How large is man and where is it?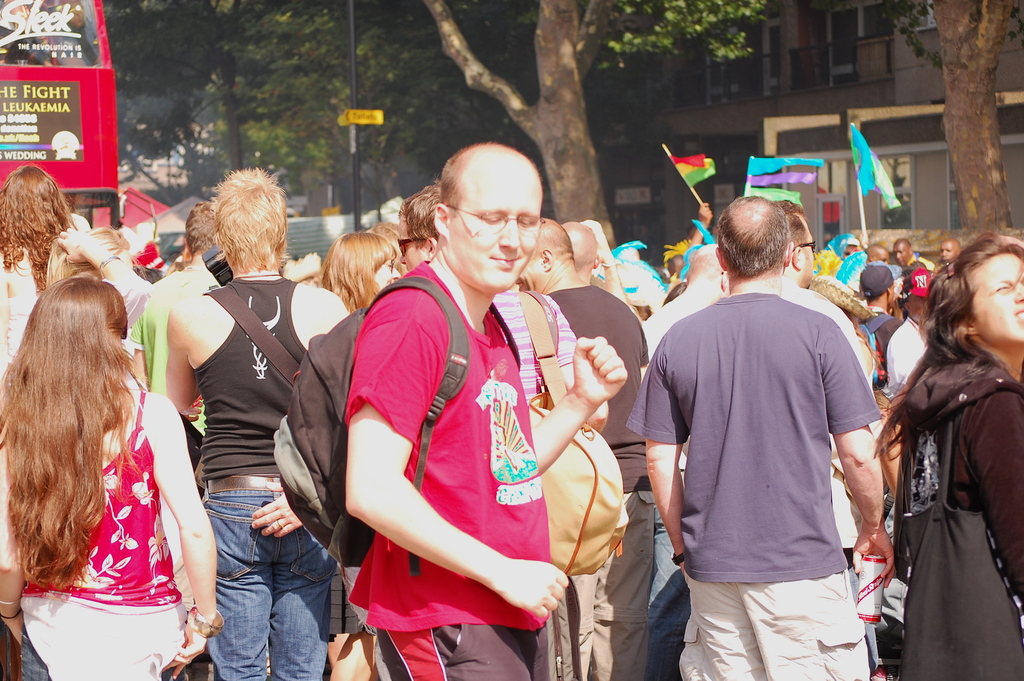
Bounding box: {"x1": 853, "y1": 241, "x2": 901, "y2": 312}.
